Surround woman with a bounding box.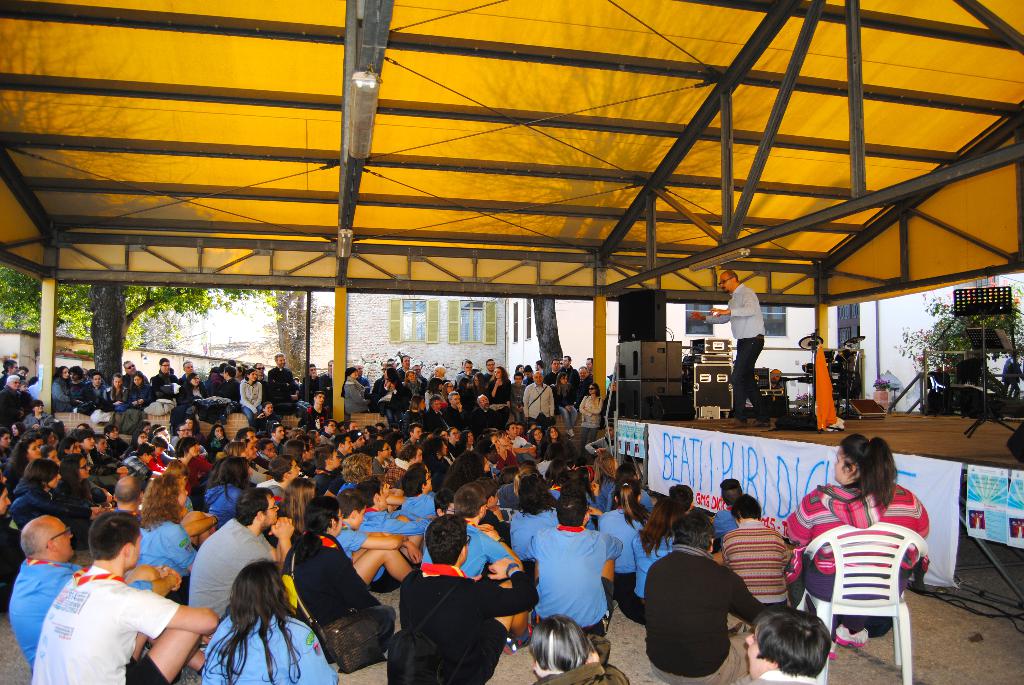
bbox=[543, 425, 568, 447].
